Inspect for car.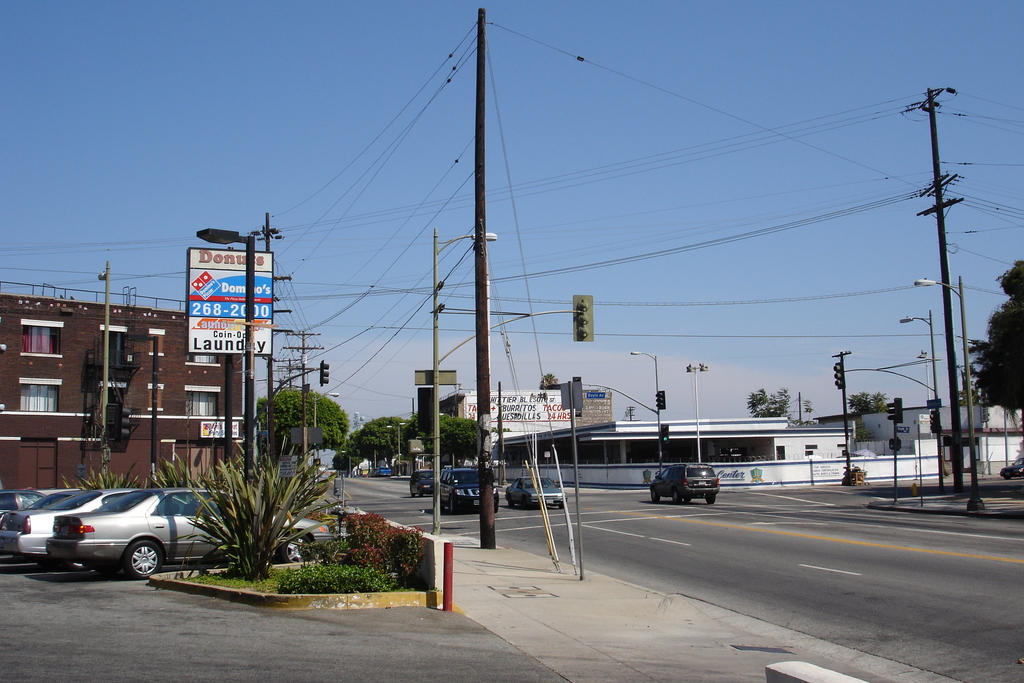
Inspection: pyautogui.locateOnScreen(0, 487, 45, 523).
